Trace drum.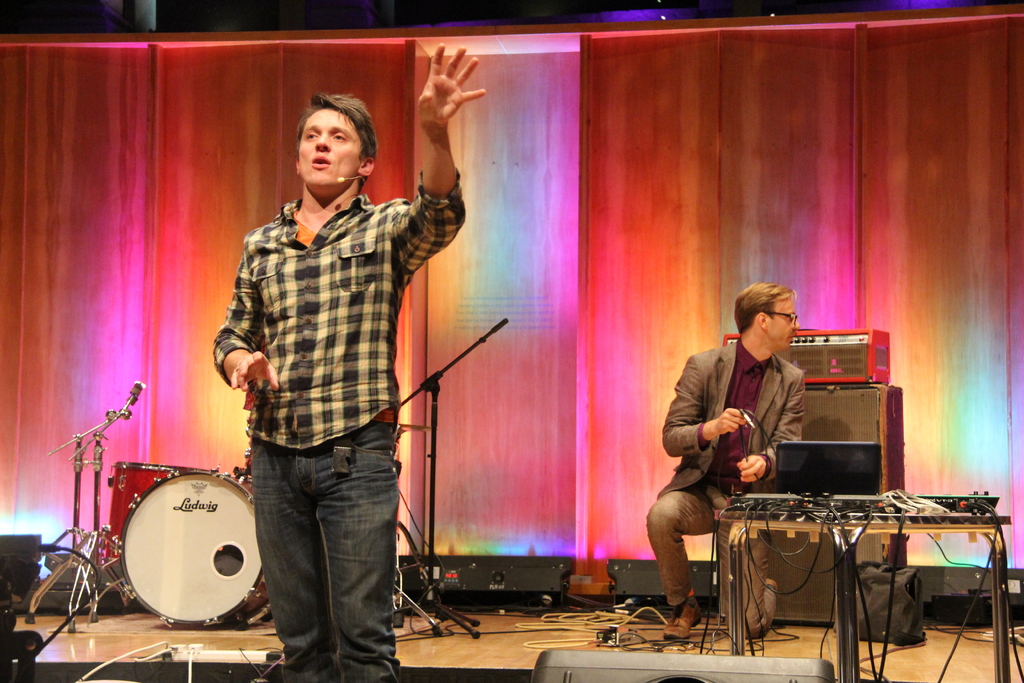
Traced to x1=117, y1=470, x2=269, y2=625.
